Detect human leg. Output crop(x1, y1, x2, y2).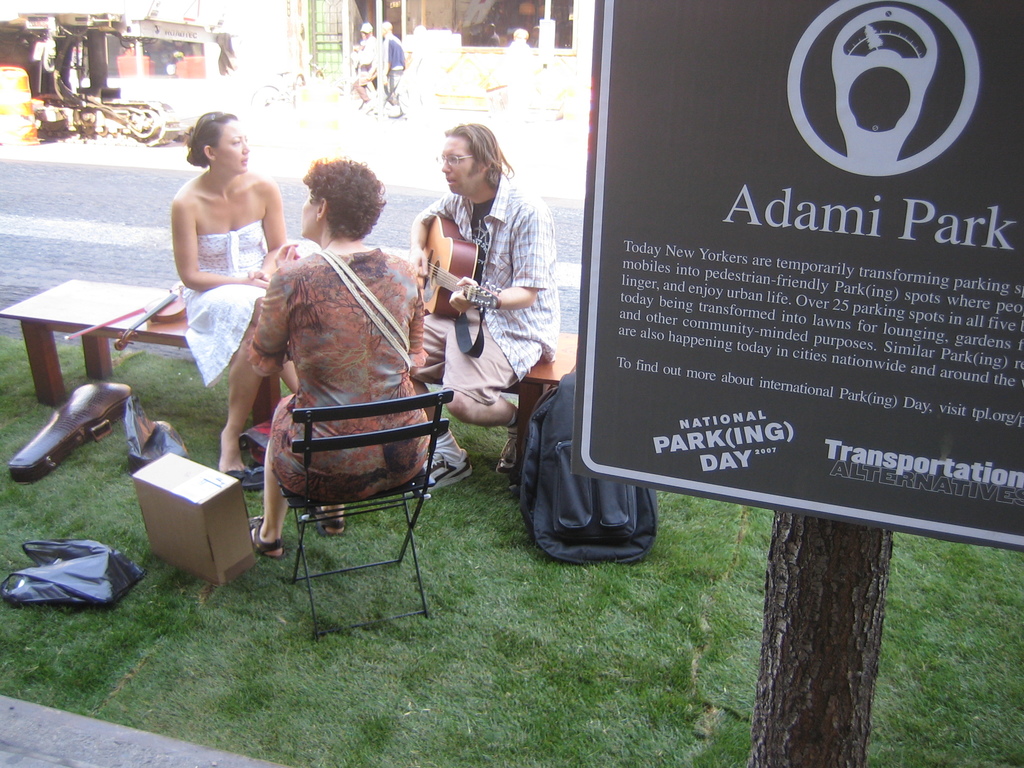
crop(419, 382, 476, 499).
